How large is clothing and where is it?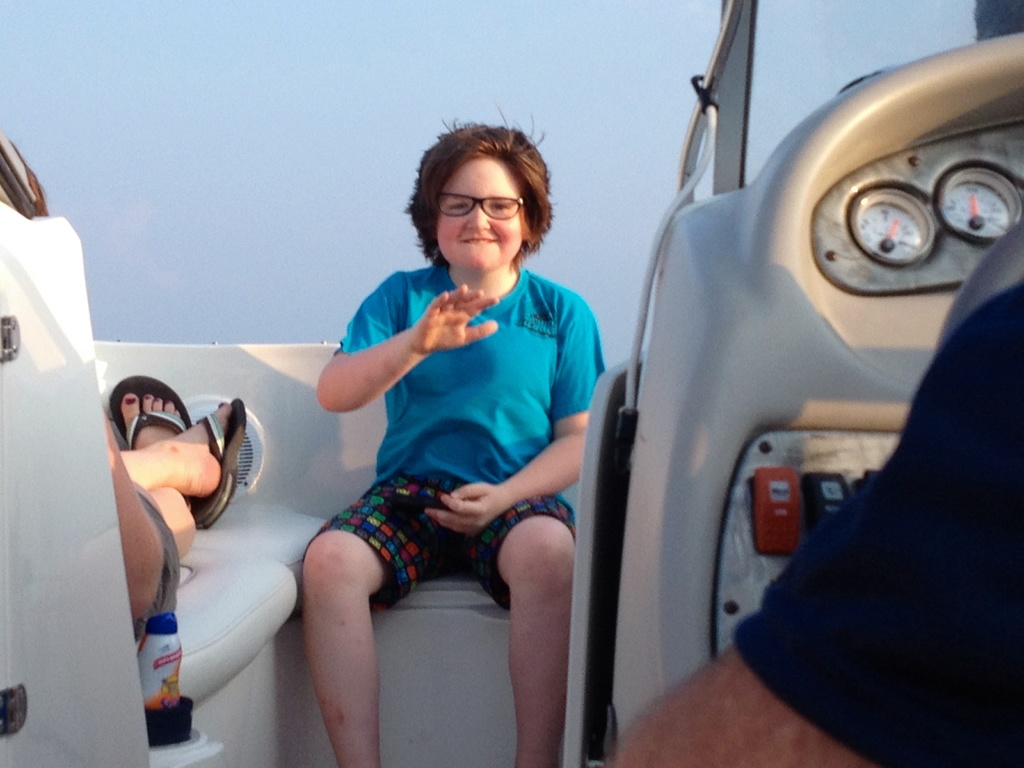
Bounding box: Rect(730, 213, 1023, 767).
